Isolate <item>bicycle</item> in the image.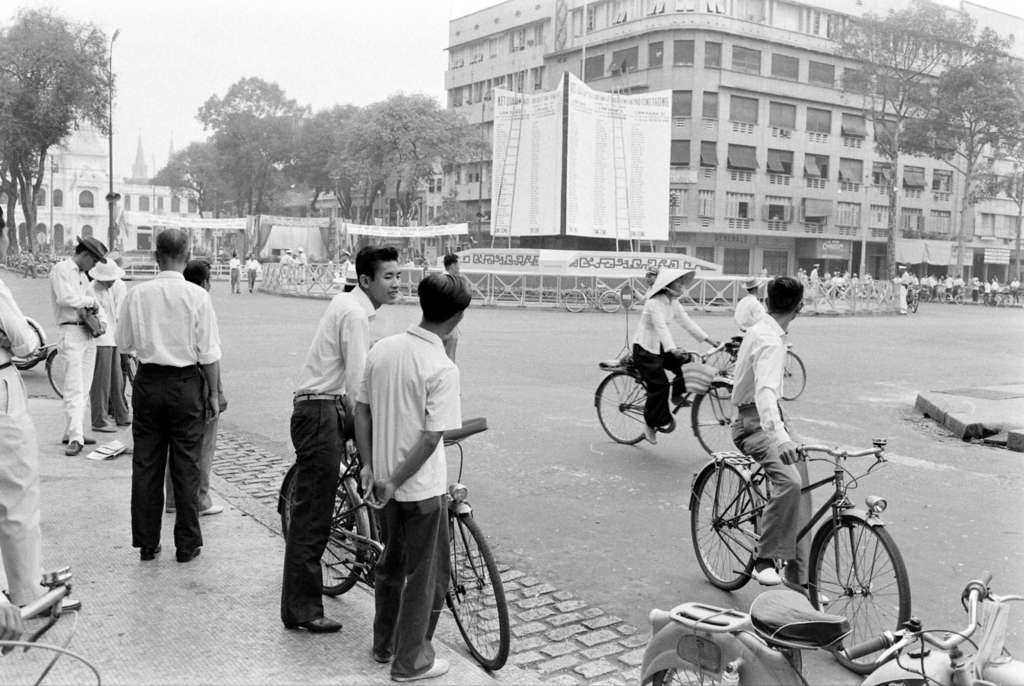
Isolated region: l=13, t=260, r=47, b=279.
